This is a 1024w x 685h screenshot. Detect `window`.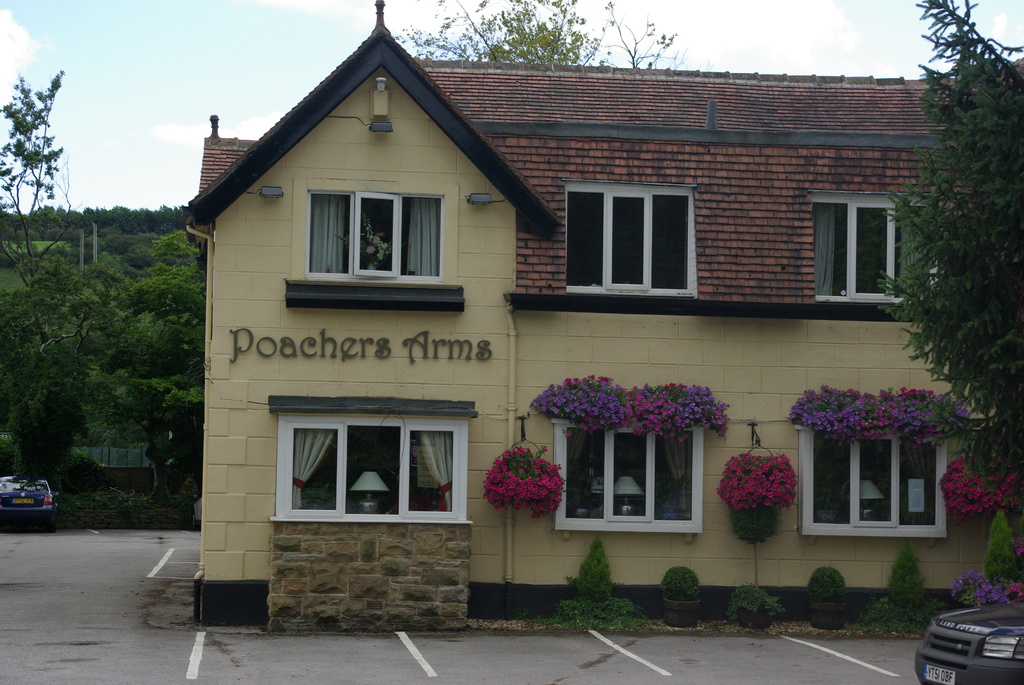
crop(792, 423, 950, 539).
